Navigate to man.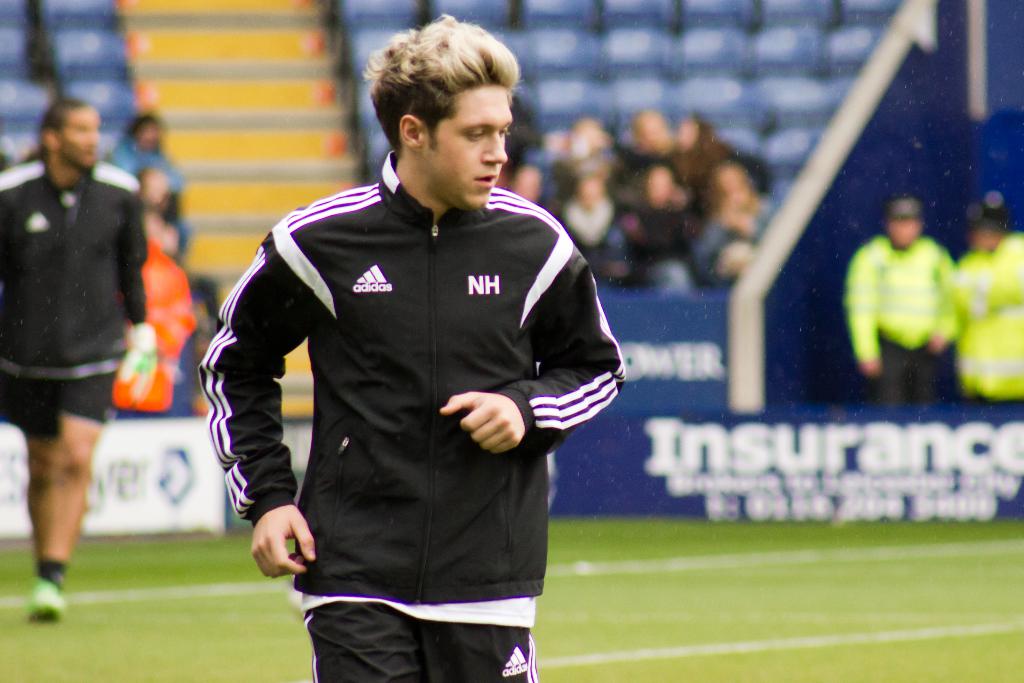
Navigation target: pyautogui.locateOnScreen(103, 113, 191, 245).
